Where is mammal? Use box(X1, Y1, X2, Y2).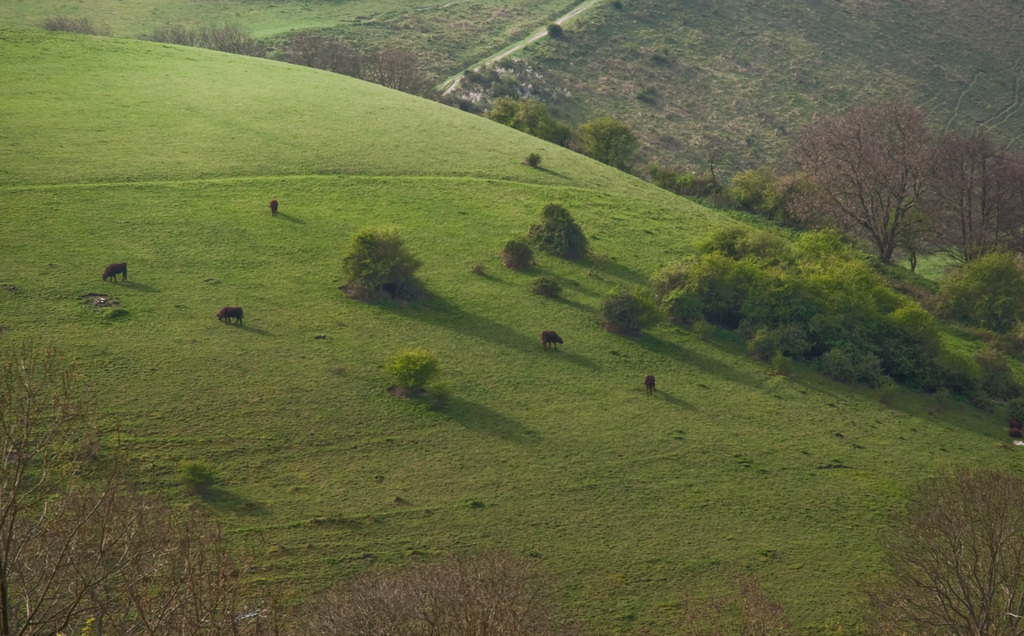
box(540, 330, 565, 348).
